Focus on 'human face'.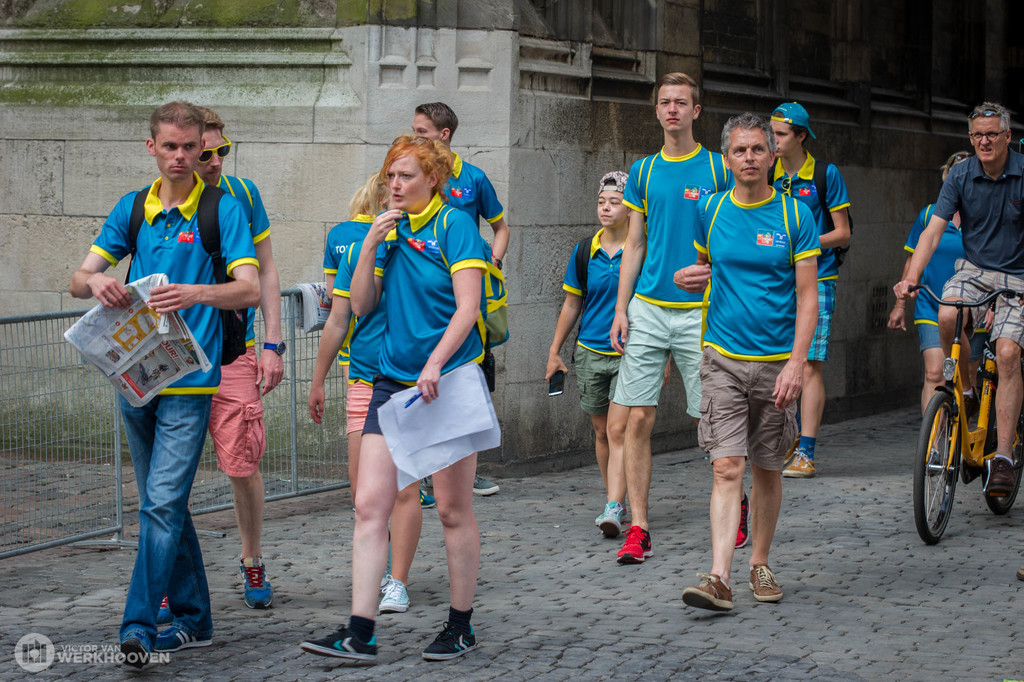
Focused at 196:128:223:188.
